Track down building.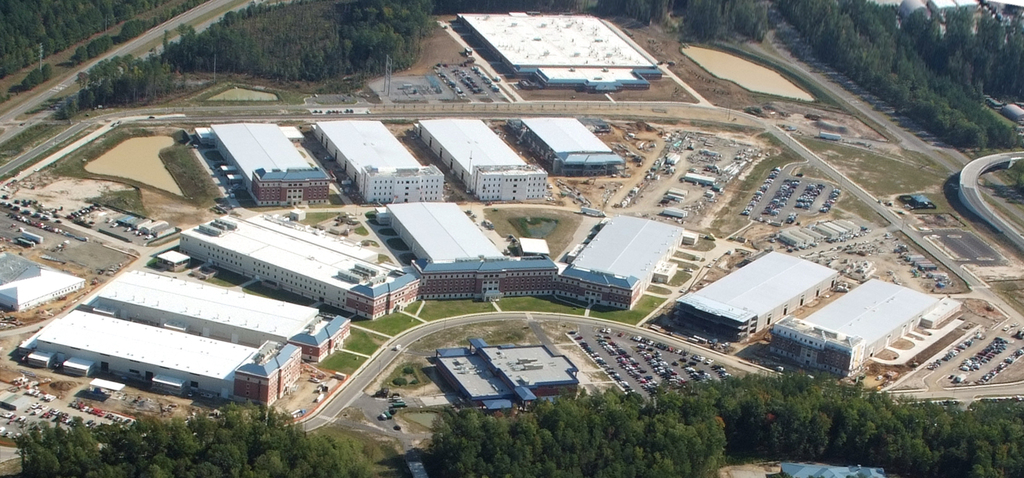
Tracked to crop(676, 247, 840, 342).
